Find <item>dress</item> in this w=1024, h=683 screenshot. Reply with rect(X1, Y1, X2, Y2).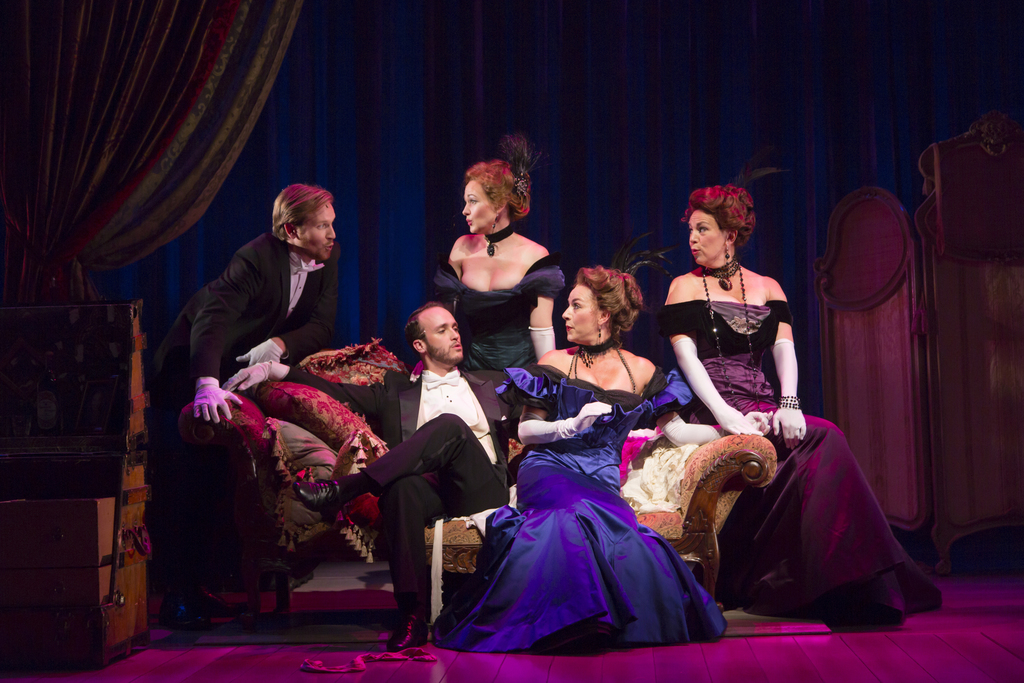
rect(425, 251, 568, 377).
